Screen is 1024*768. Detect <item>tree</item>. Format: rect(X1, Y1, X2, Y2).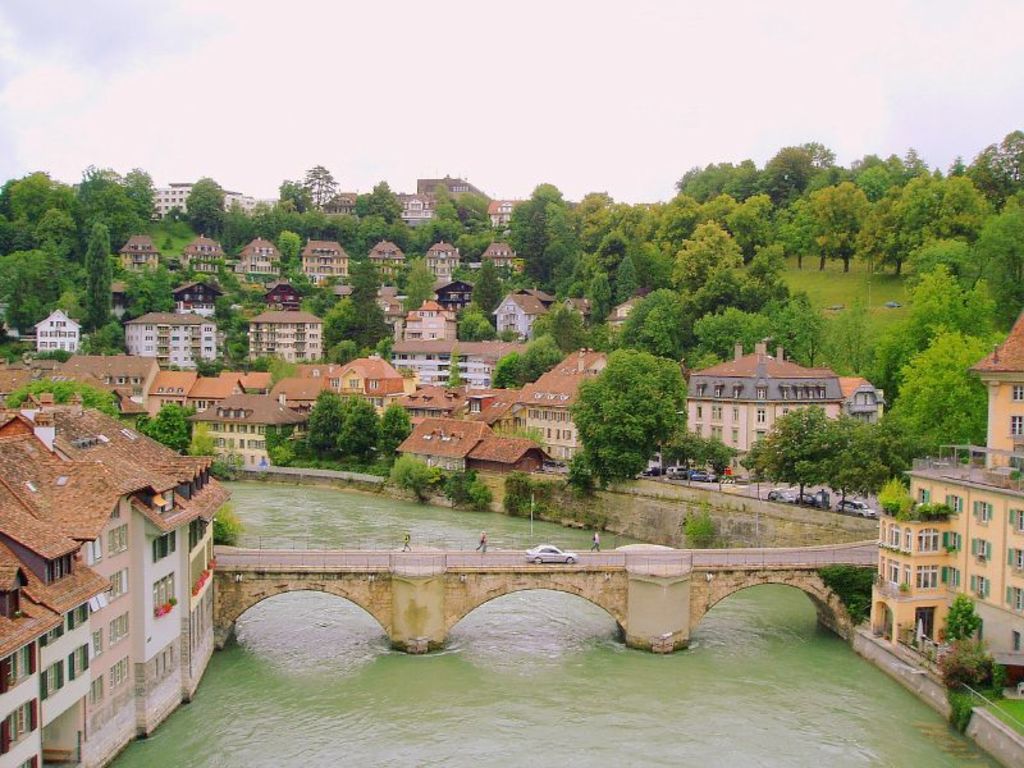
rect(901, 266, 979, 366).
